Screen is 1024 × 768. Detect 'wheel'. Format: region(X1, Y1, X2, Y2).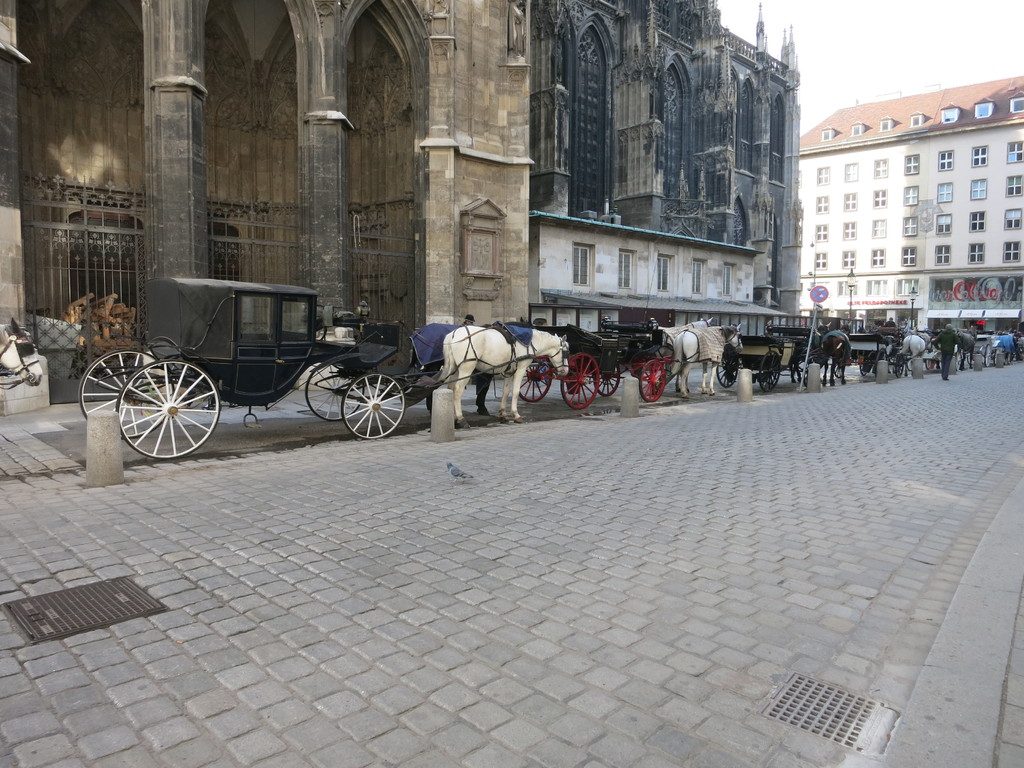
region(300, 360, 361, 424).
